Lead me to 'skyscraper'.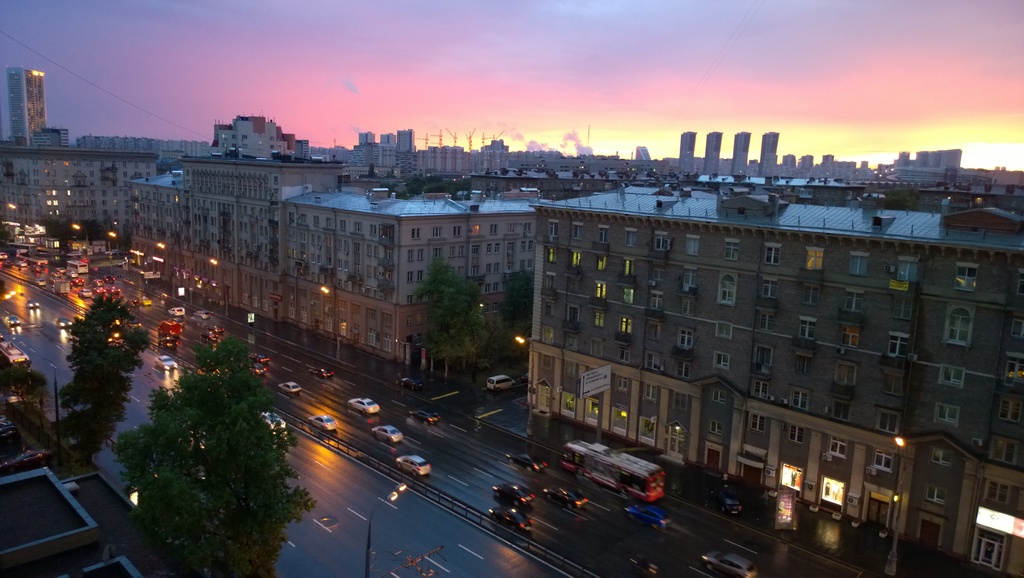
Lead to 7/63/48/147.
